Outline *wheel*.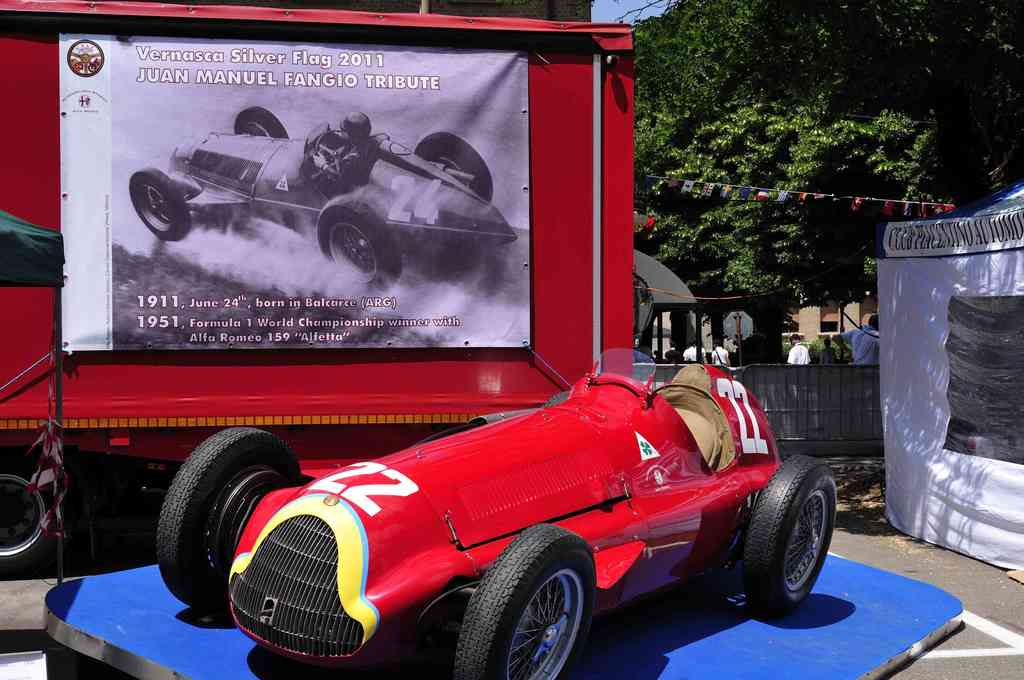
Outline: l=413, t=133, r=493, b=202.
